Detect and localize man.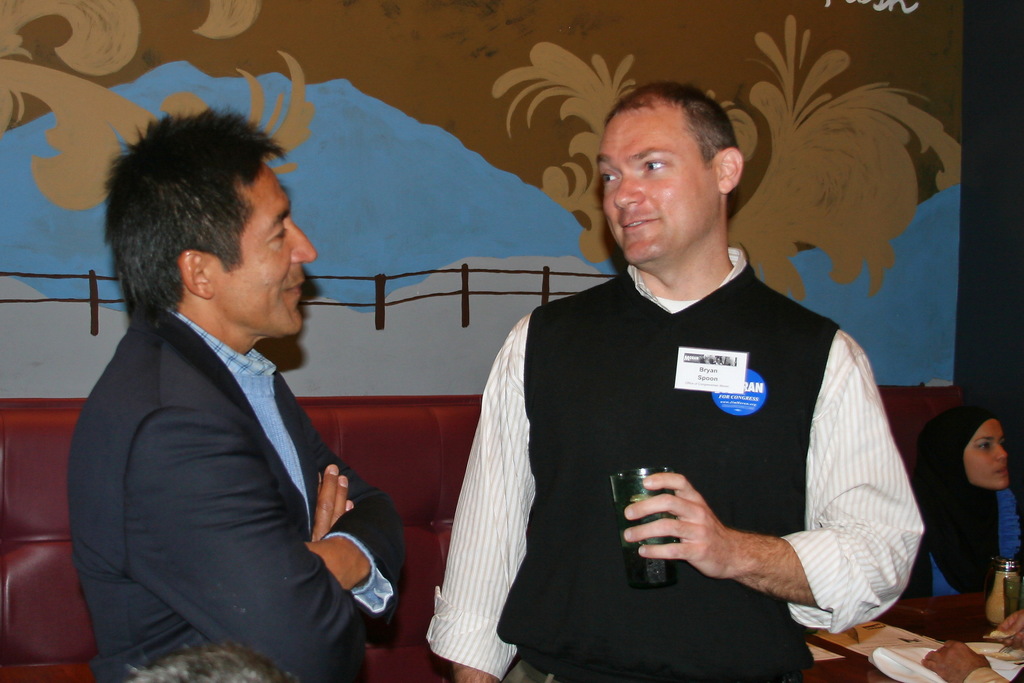
Localized at [58,102,417,682].
